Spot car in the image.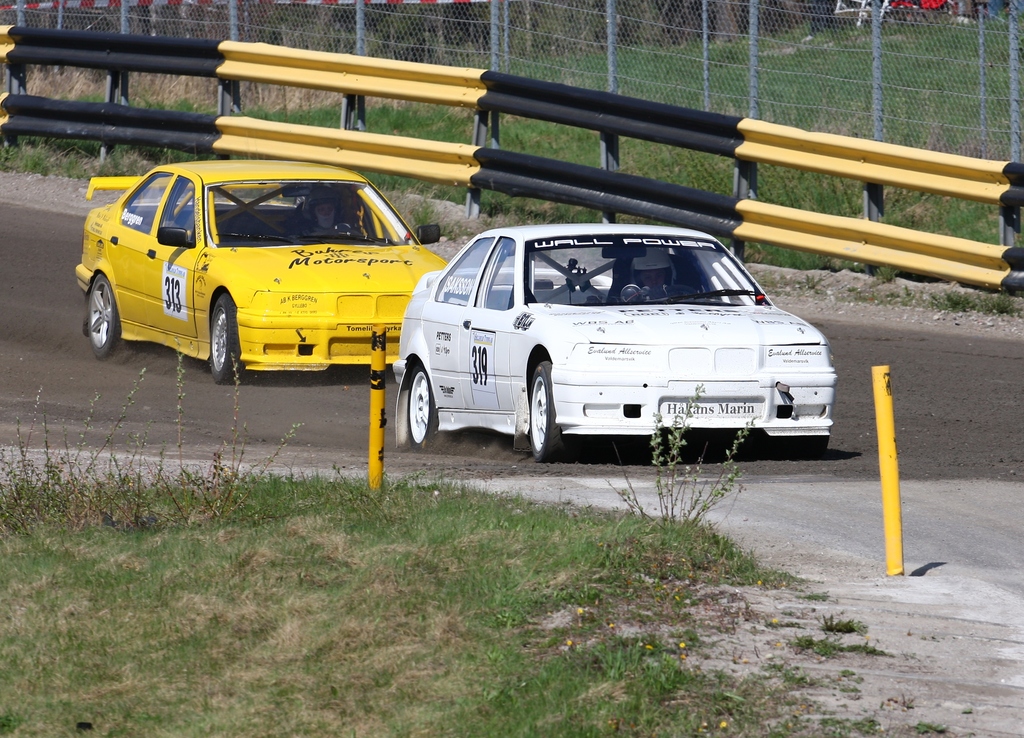
car found at 74 158 450 393.
